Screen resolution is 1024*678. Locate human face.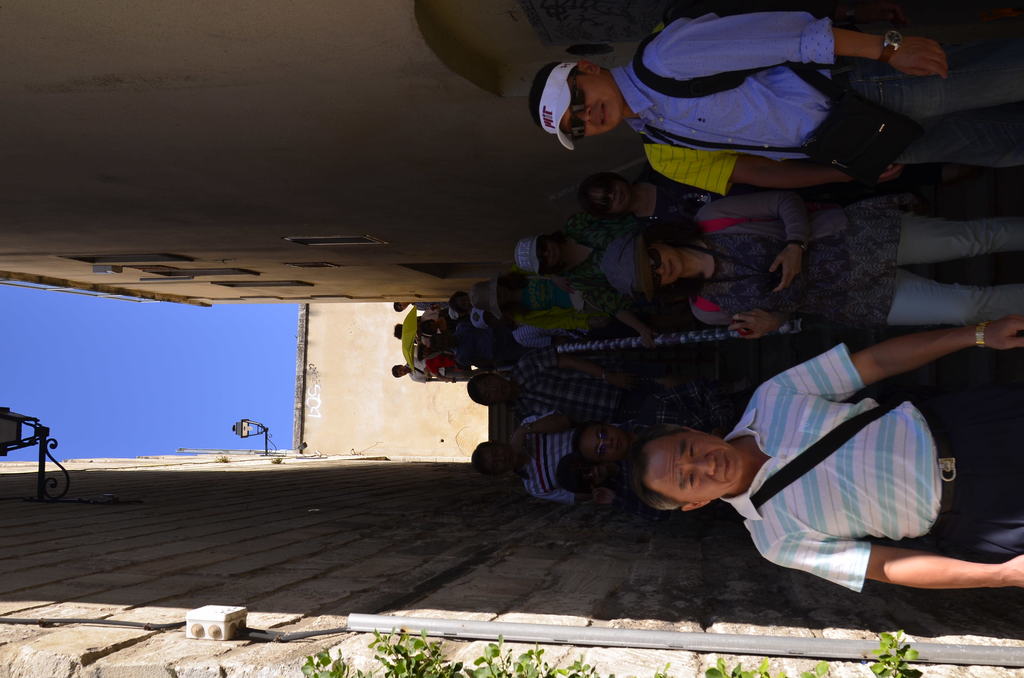
x1=649 y1=433 x2=744 y2=503.
